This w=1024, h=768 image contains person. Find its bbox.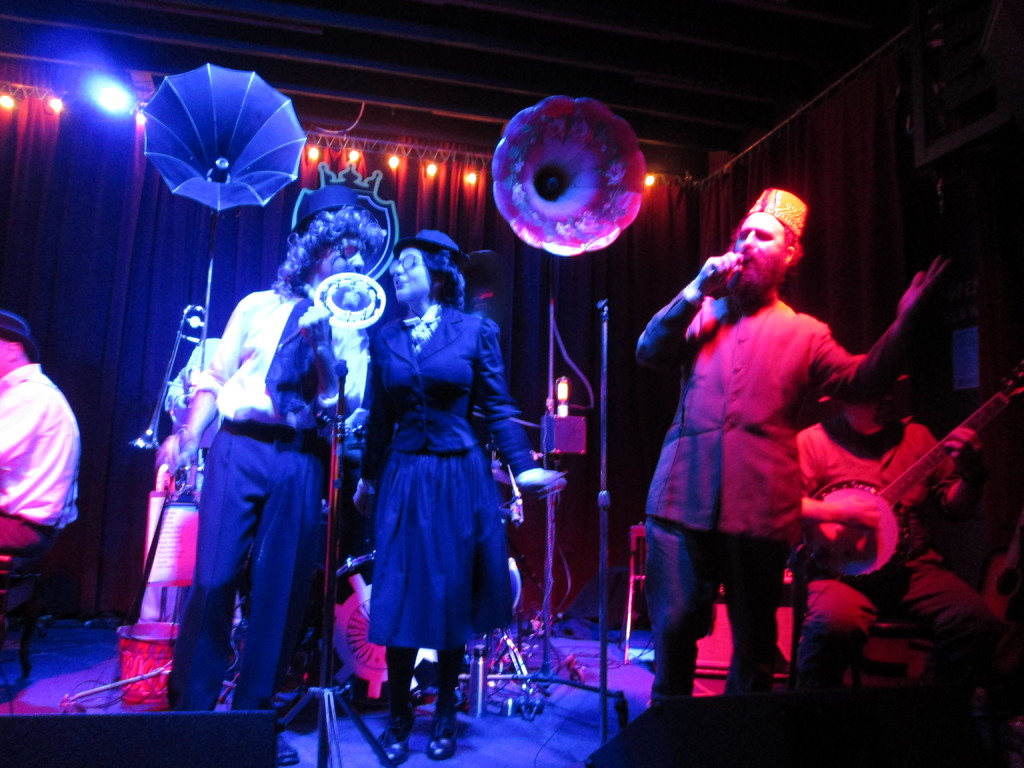
x1=163 y1=335 x2=227 y2=452.
